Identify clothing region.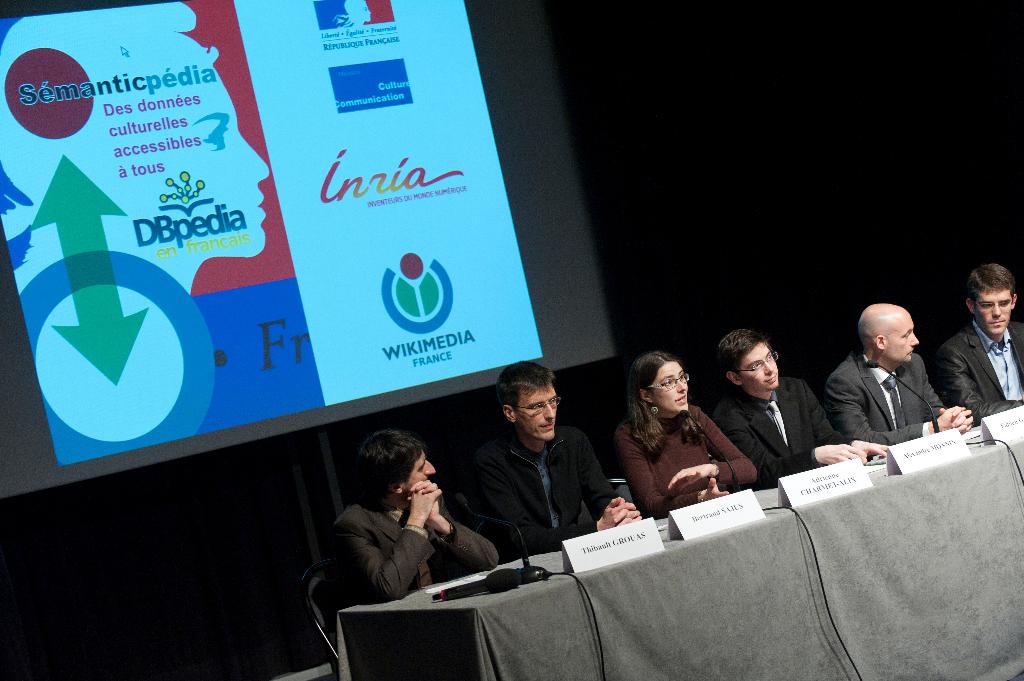
Region: 470 426 618 556.
